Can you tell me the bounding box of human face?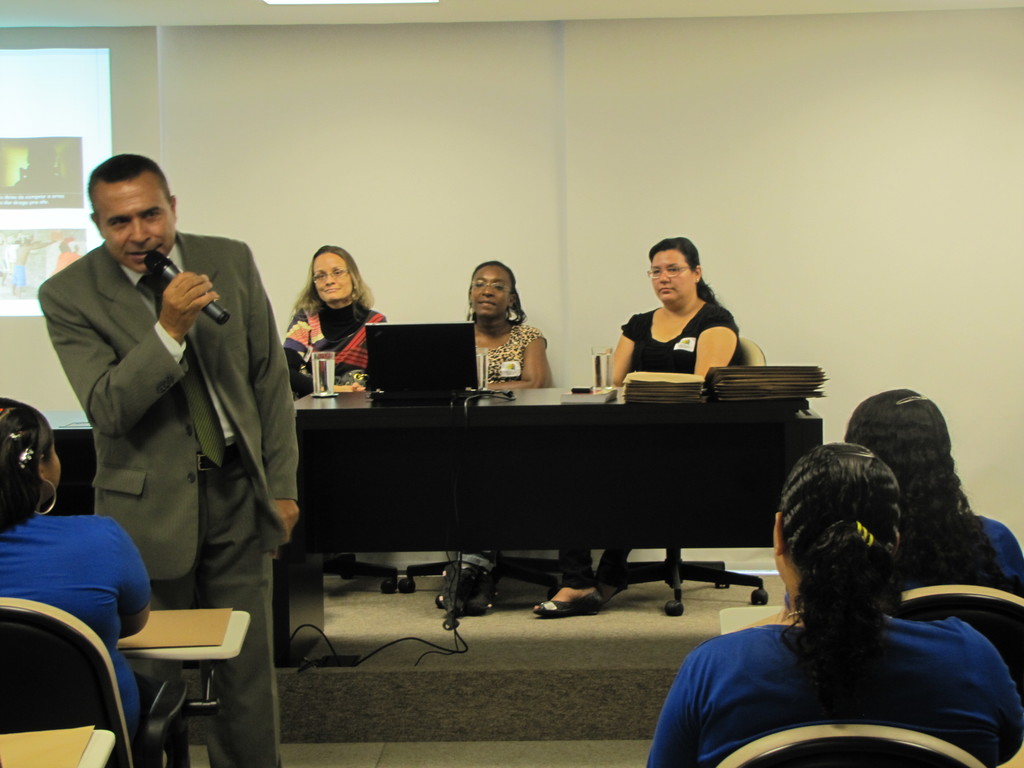
(left=46, top=438, right=62, bottom=486).
